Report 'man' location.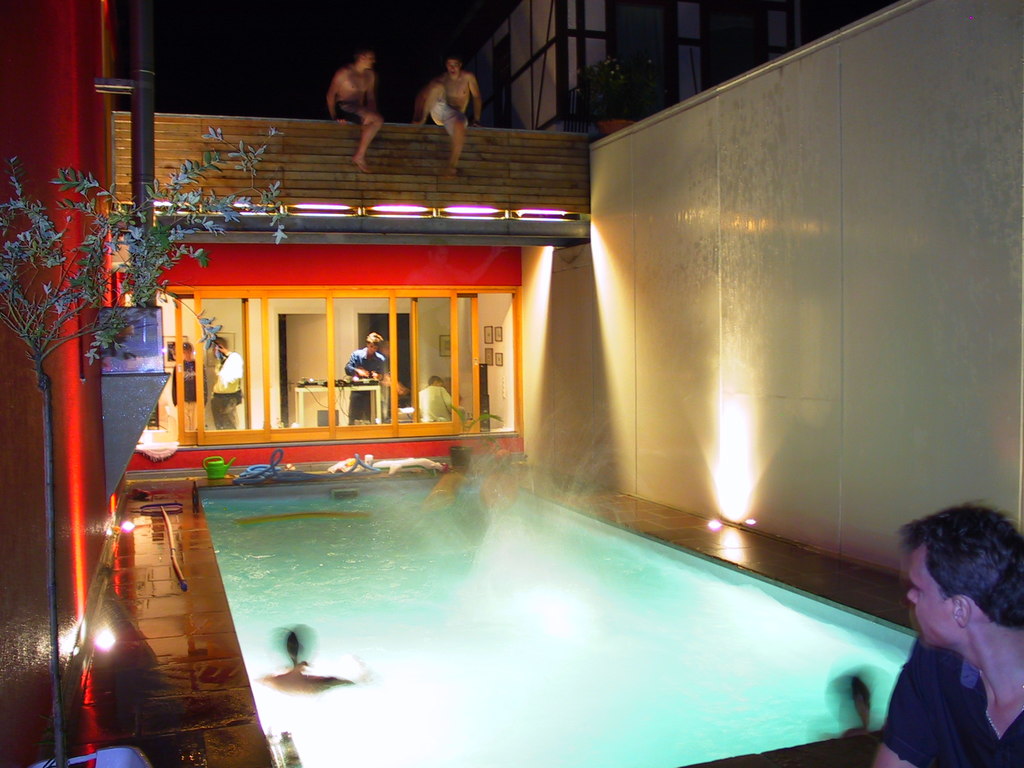
Report: 417 374 451 422.
